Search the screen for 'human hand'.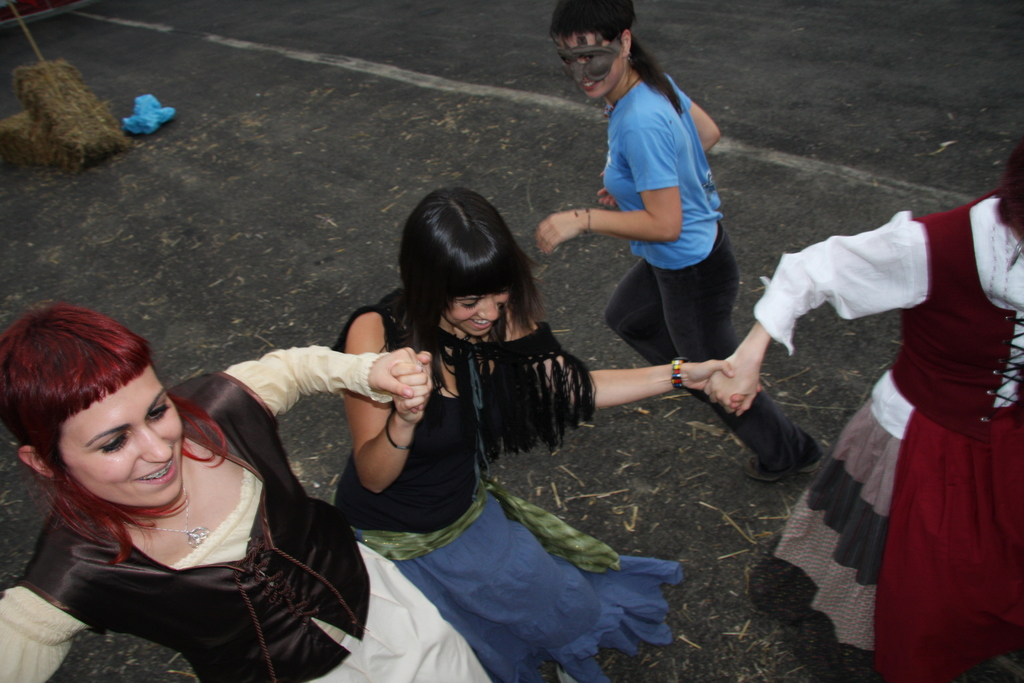
Found at (394, 348, 436, 424).
